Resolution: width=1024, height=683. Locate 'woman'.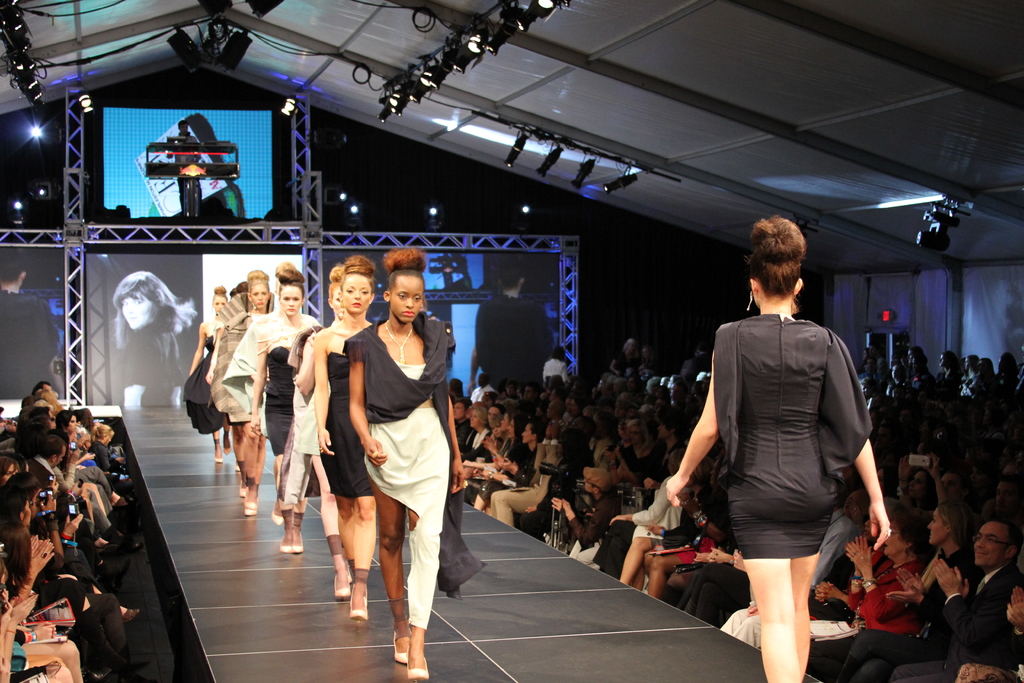
{"left": 847, "top": 502, "right": 977, "bottom": 675}.
